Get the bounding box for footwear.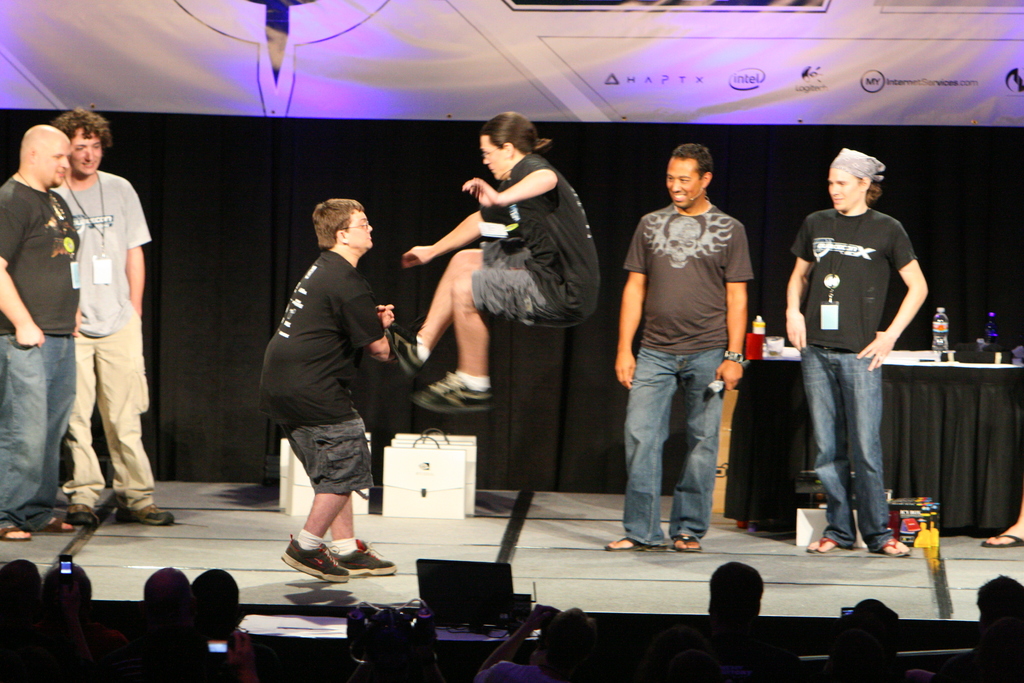
116,500,174,522.
